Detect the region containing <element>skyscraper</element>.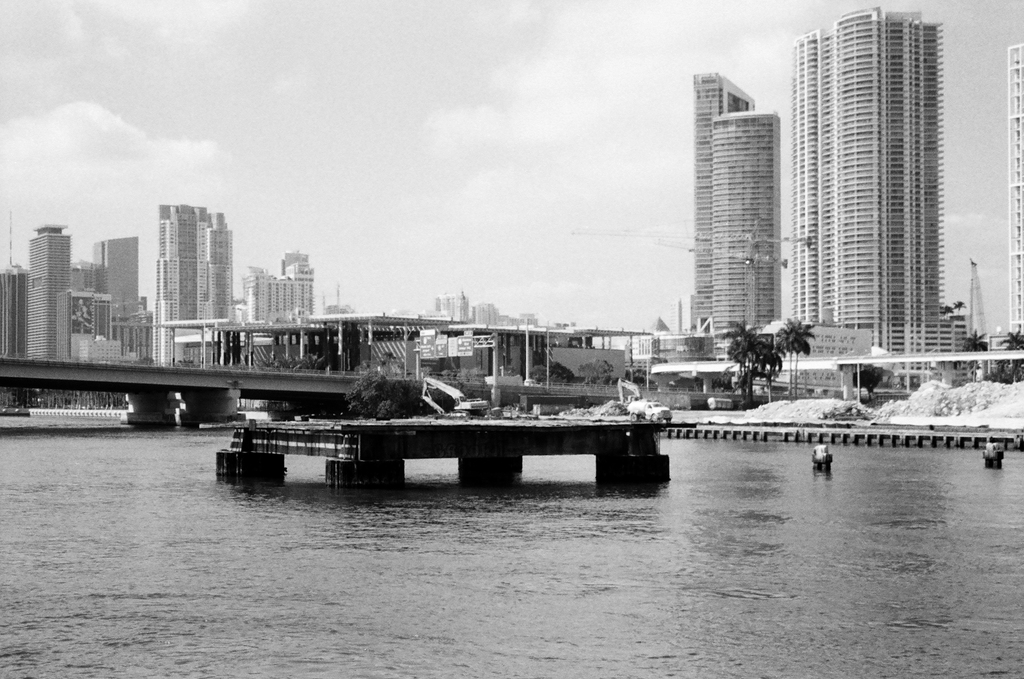
[left=685, top=70, right=777, bottom=346].
